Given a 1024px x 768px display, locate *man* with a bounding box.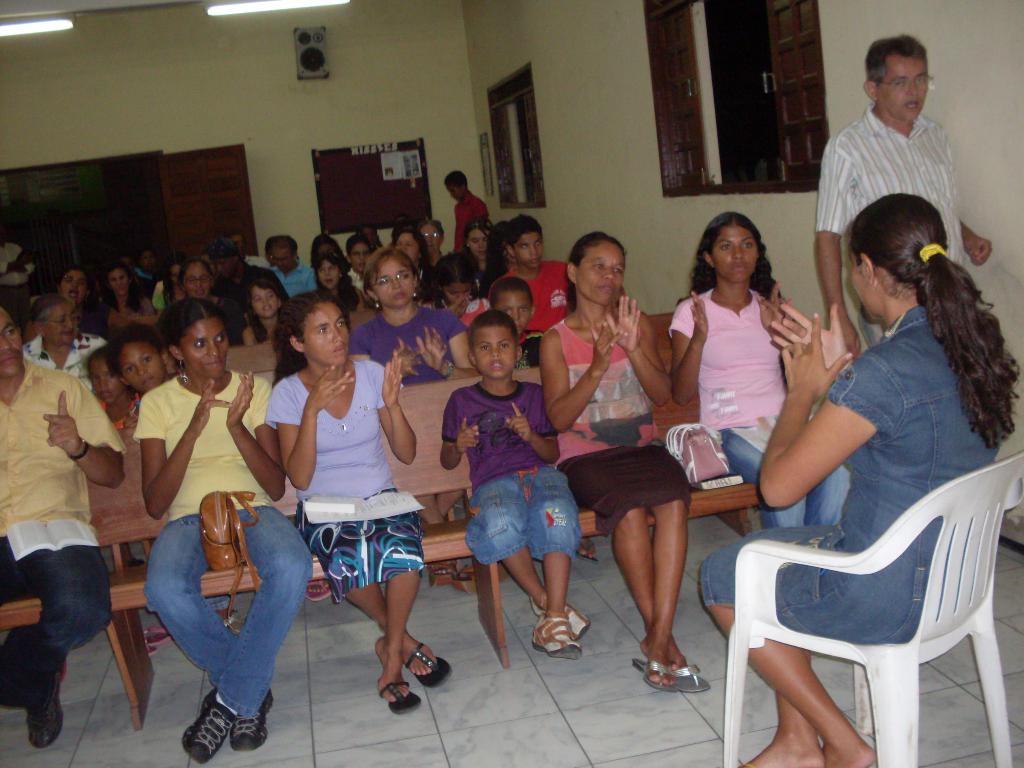
Located: (x1=202, y1=247, x2=285, y2=337).
